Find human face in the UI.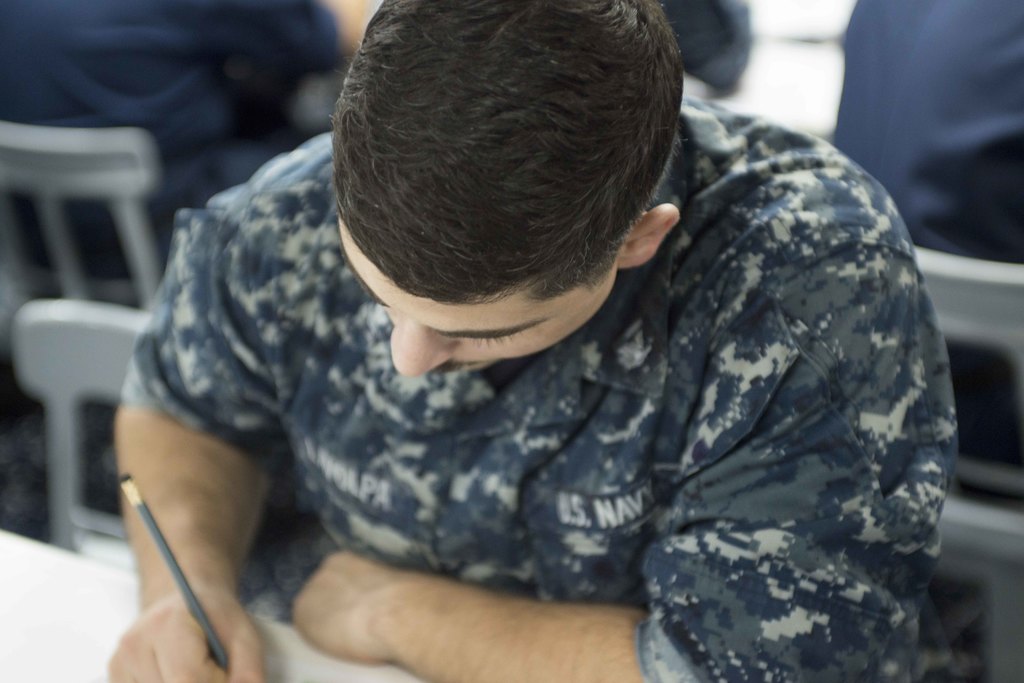
UI element at [340,225,620,380].
